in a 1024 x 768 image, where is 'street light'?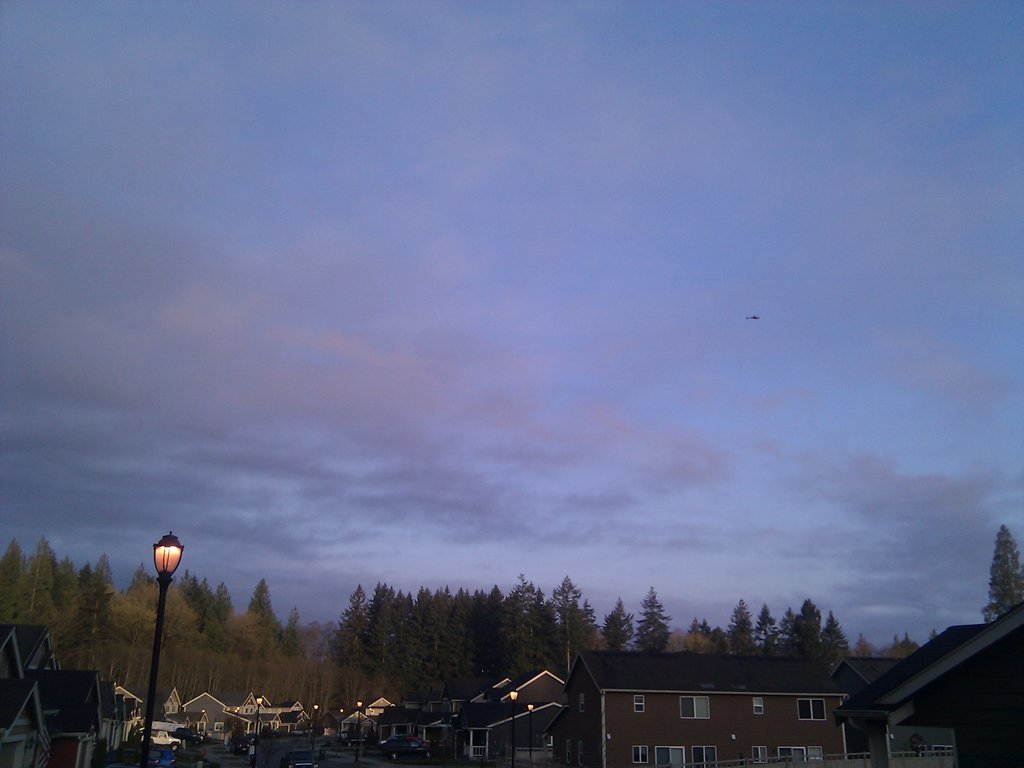
Rect(507, 686, 517, 767).
